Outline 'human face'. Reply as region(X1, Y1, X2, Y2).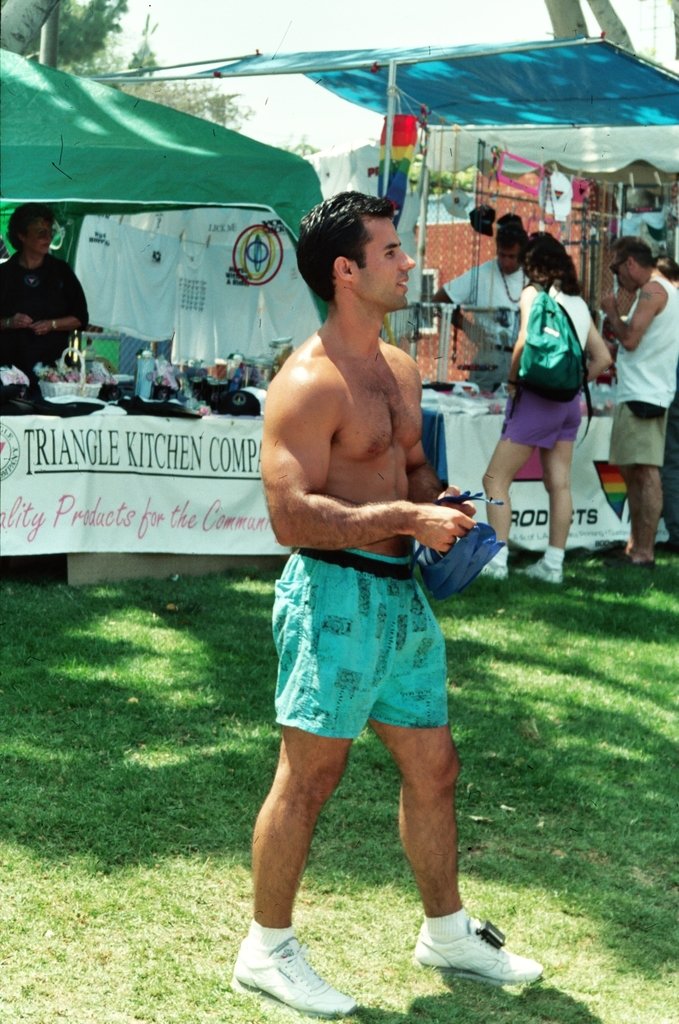
region(608, 258, 633, 294).
